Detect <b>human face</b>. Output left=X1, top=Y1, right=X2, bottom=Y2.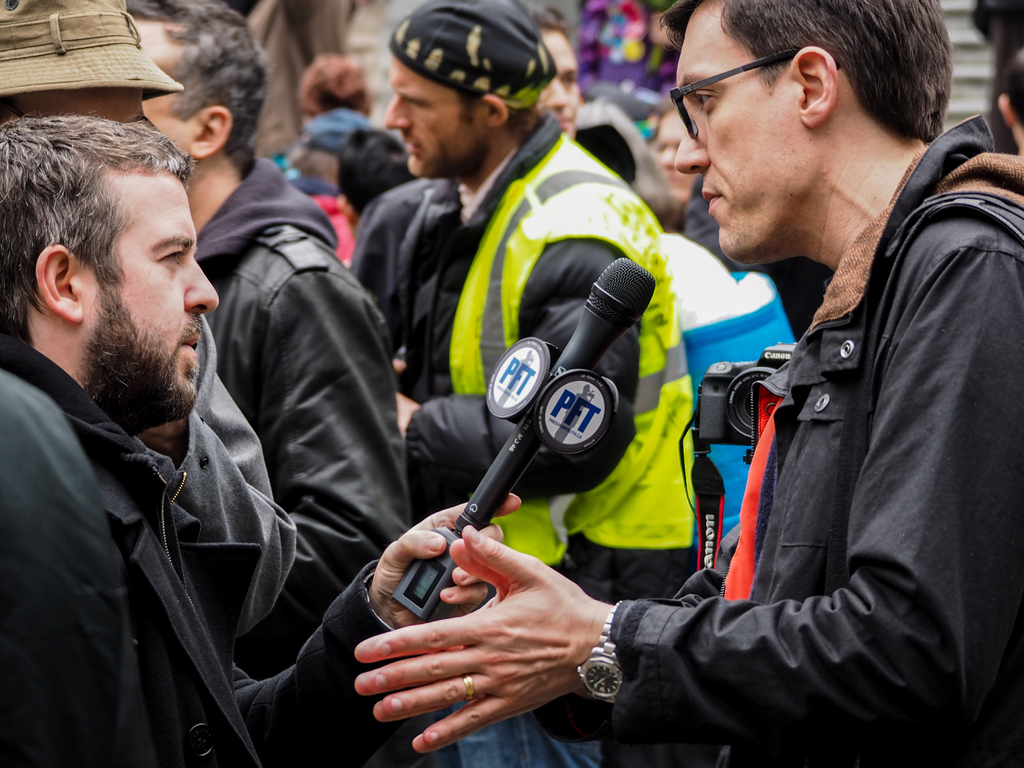
left=129, top=15, right=194, bottom=152.
